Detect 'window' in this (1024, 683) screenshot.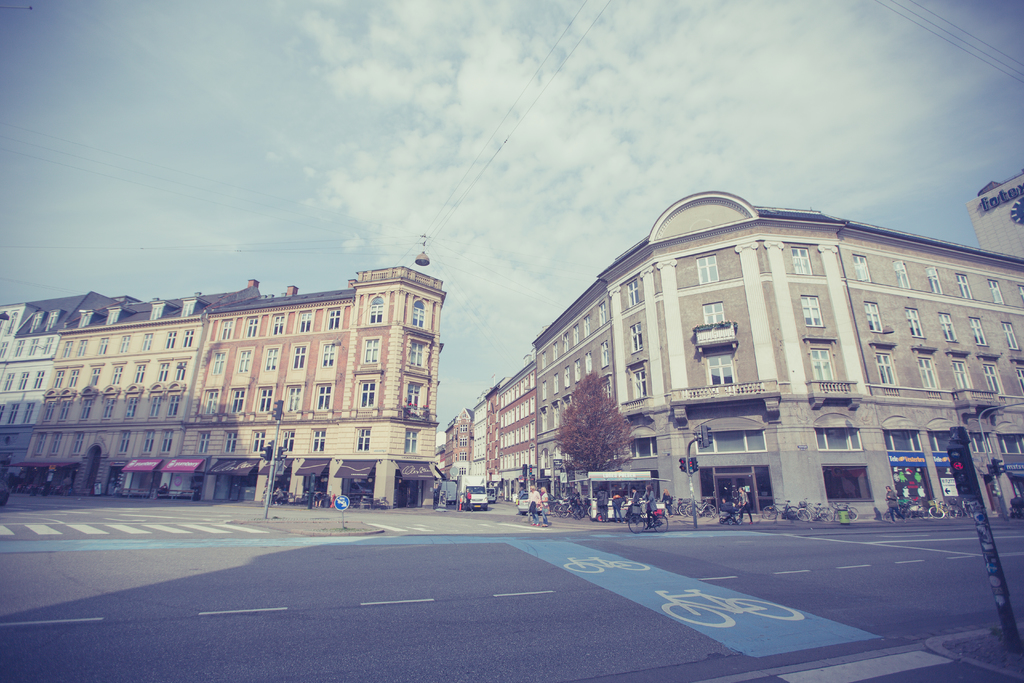
Detection: [x1=93, y1=338, x2=110, y2=353].
